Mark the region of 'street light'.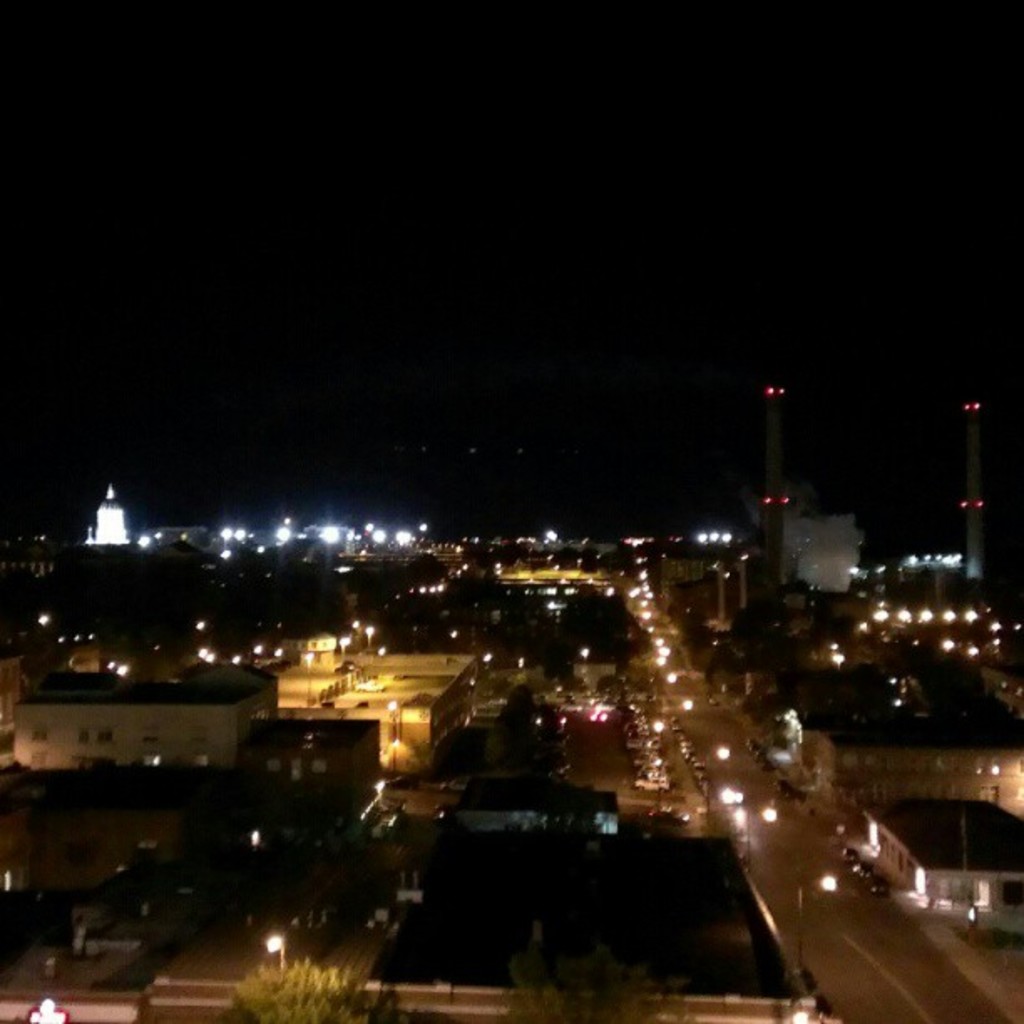
Region: 791, 875, 845, 992.
